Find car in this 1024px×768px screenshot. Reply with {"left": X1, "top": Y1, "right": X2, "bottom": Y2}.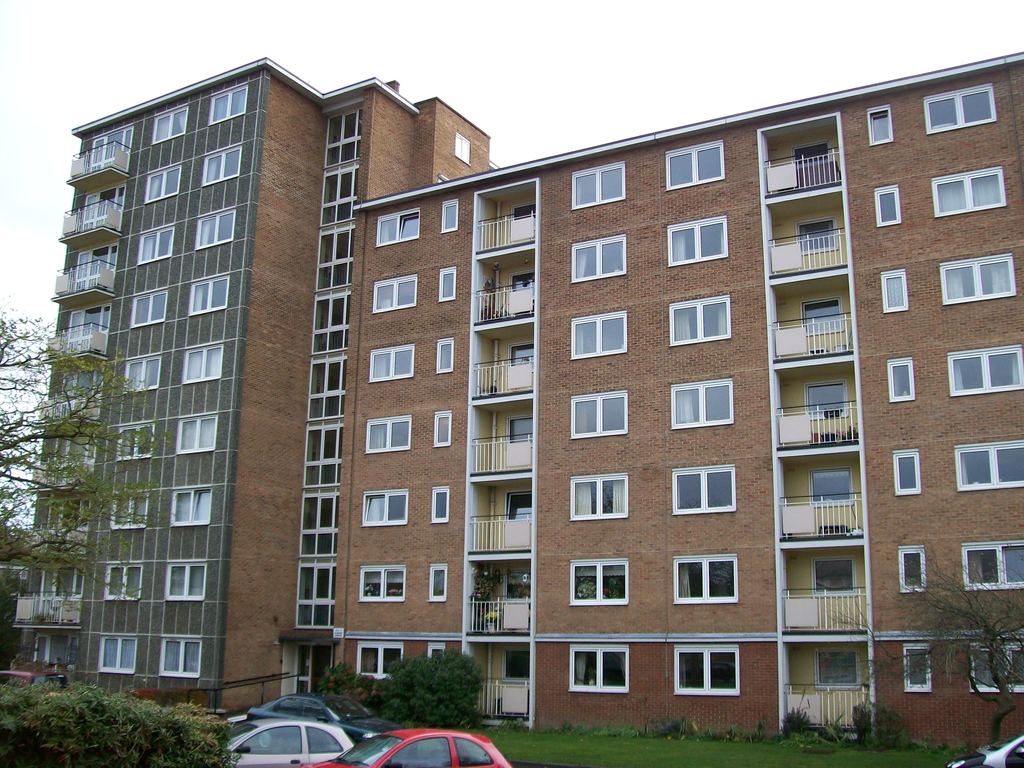
{"left": 300, "top": 719, "right": 509, "bottom": 767}.
